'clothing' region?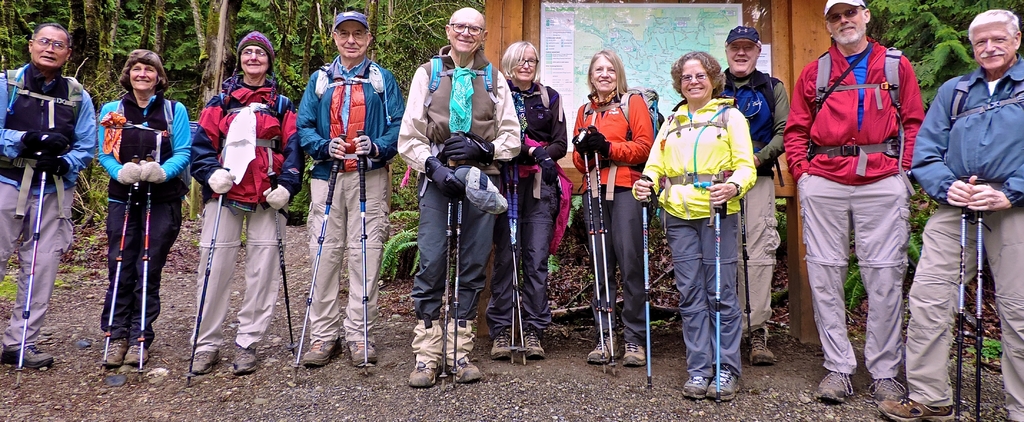
bbox(904, 49, 1023, 421)
